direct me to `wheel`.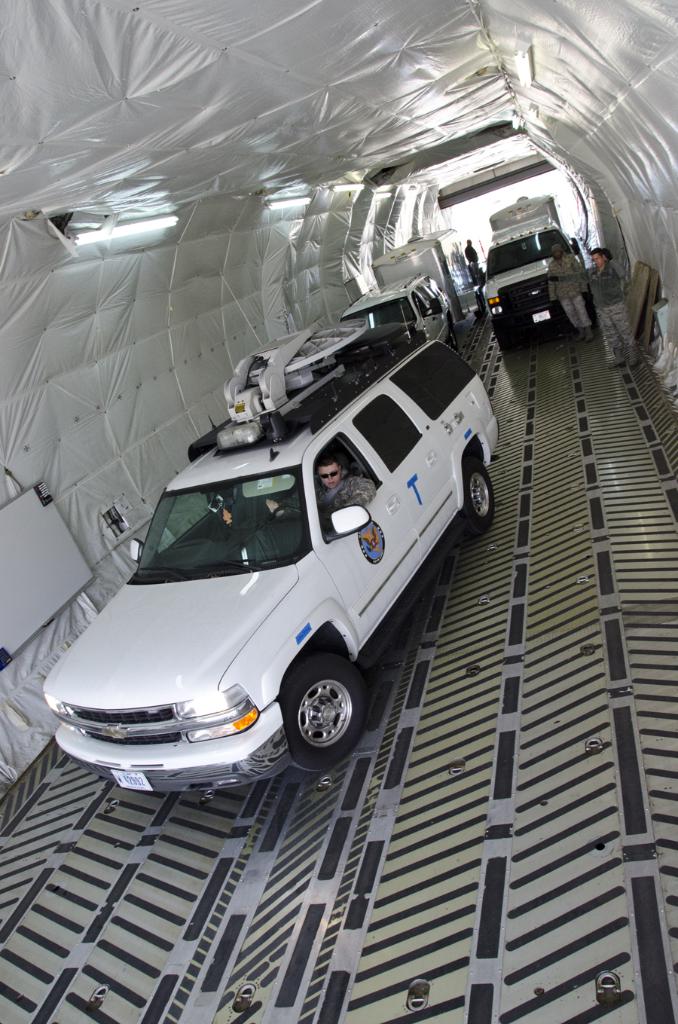
Direction: 284/659/365/772.
